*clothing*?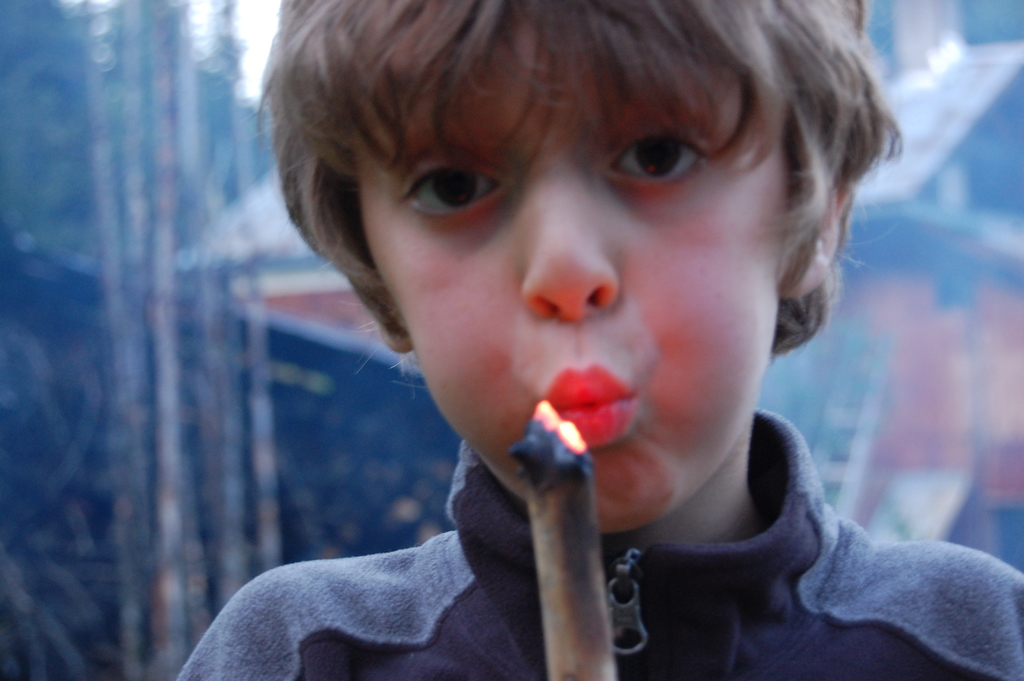
(483, 407, 1008, 671)
